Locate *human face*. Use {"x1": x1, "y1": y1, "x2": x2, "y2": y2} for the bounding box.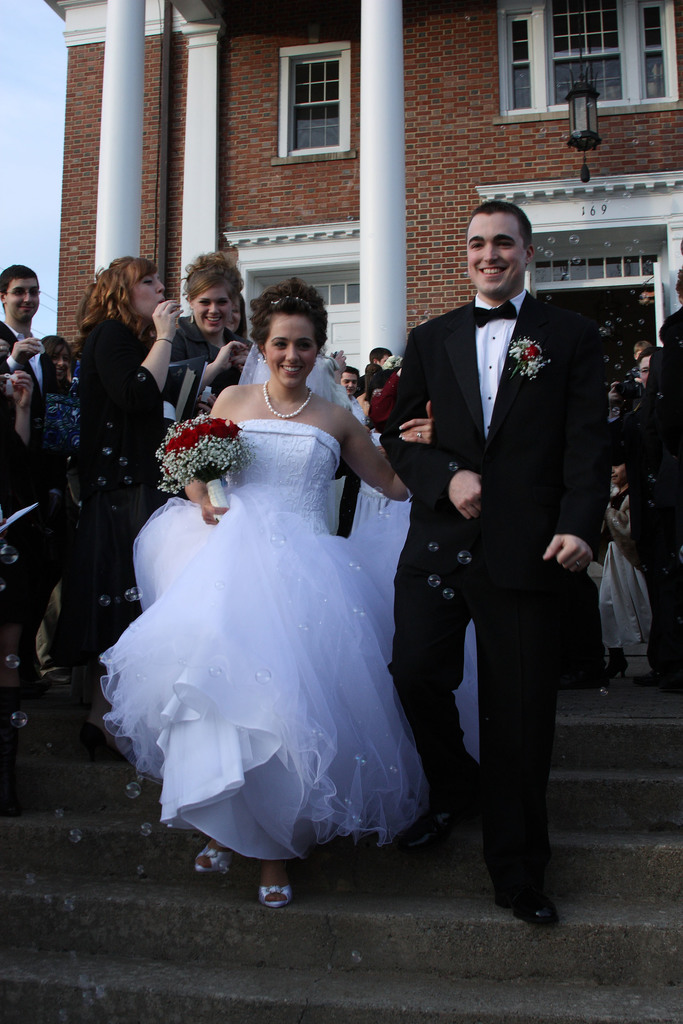
{"x1": 121, "y1": 264, "x2": 167, "y2": 314}.
